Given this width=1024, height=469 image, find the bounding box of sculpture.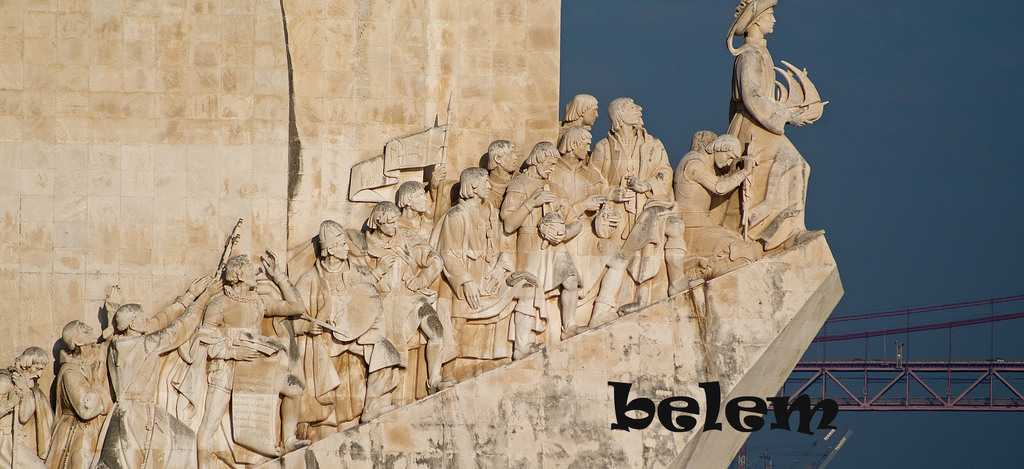
locate(675, 132, 757, 286).
